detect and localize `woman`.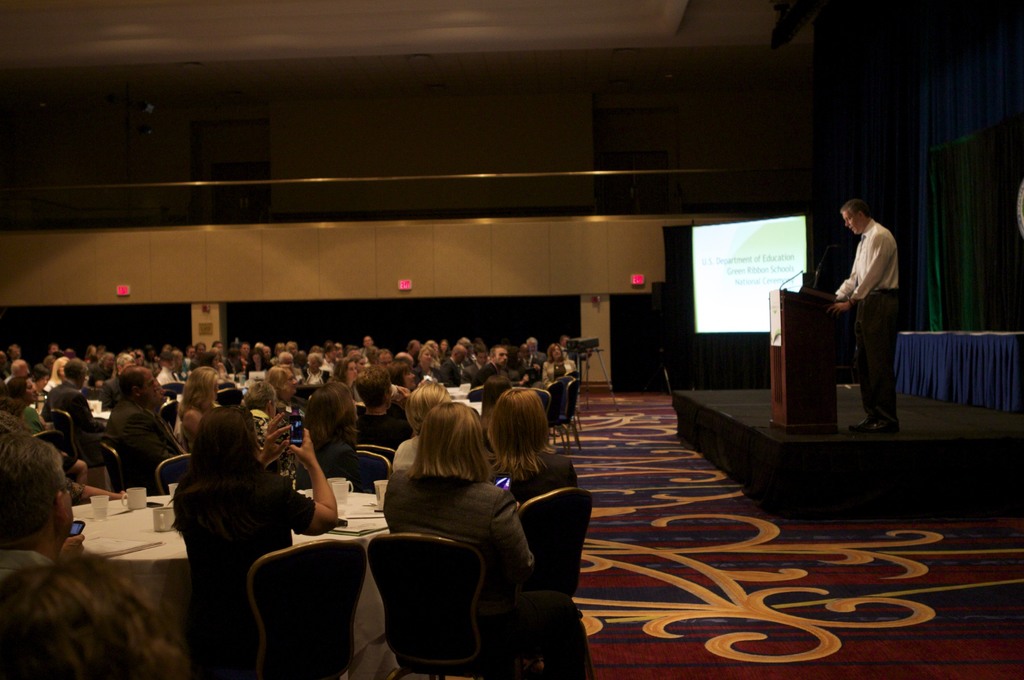
Localized at left=392, top=374, right=463, bottom=467.
